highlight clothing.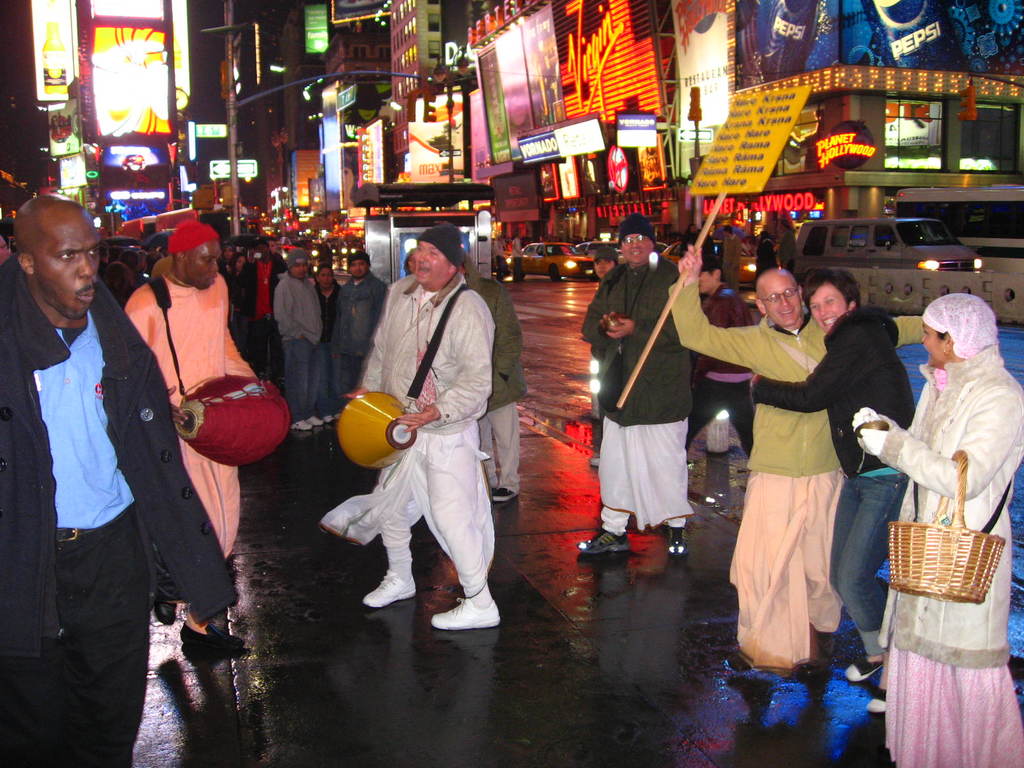
Highlighted region: <bbox>878, 345, 1023, 764</bbox>.
